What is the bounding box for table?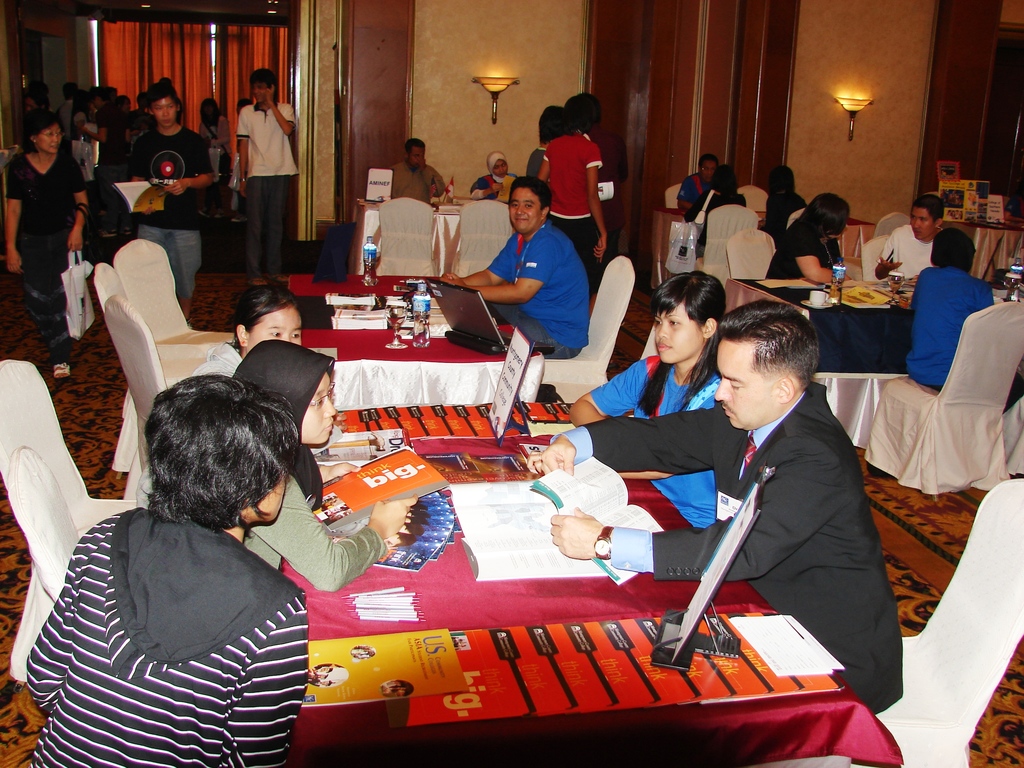
[left=355, top=196, right=474, bottom=282].
